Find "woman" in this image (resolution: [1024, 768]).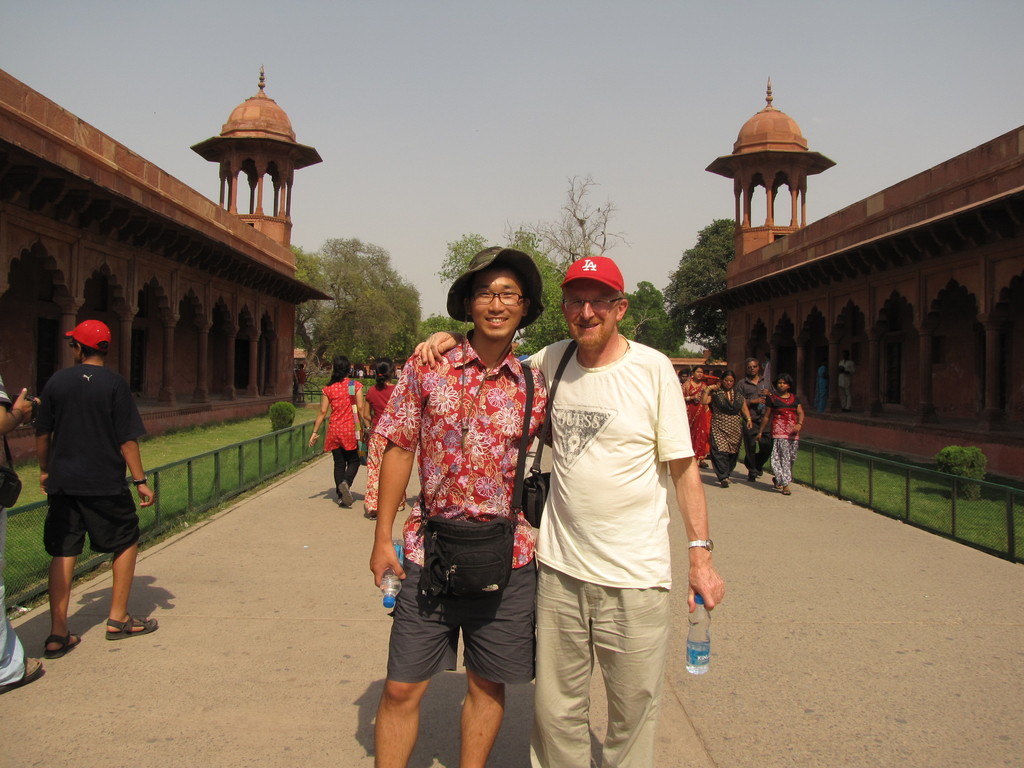
[364,356,407,518].
